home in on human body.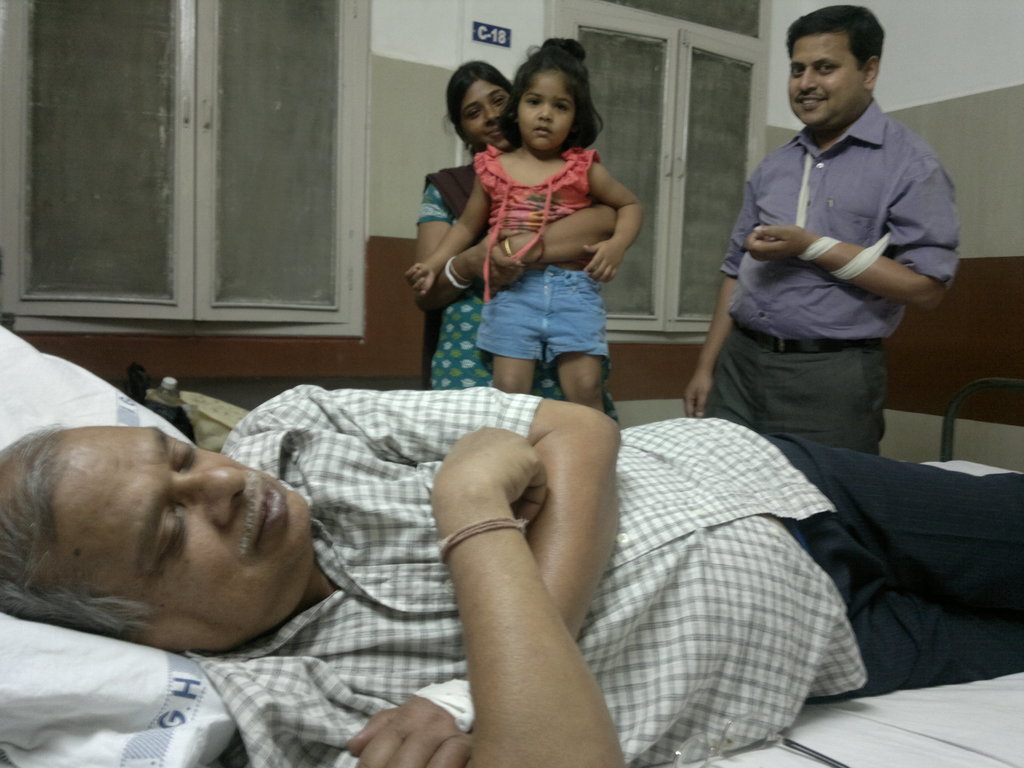
Homed in at Rect(413, 156, 621, 403).
